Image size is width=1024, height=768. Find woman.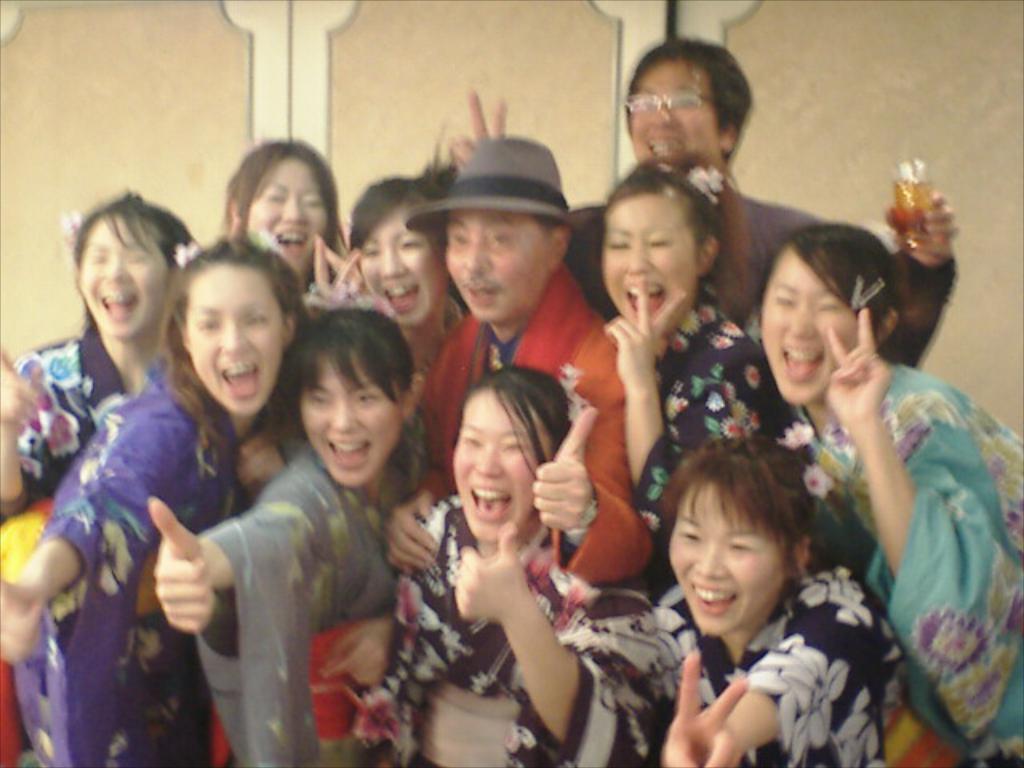
region(0, 187, 211, 766).
